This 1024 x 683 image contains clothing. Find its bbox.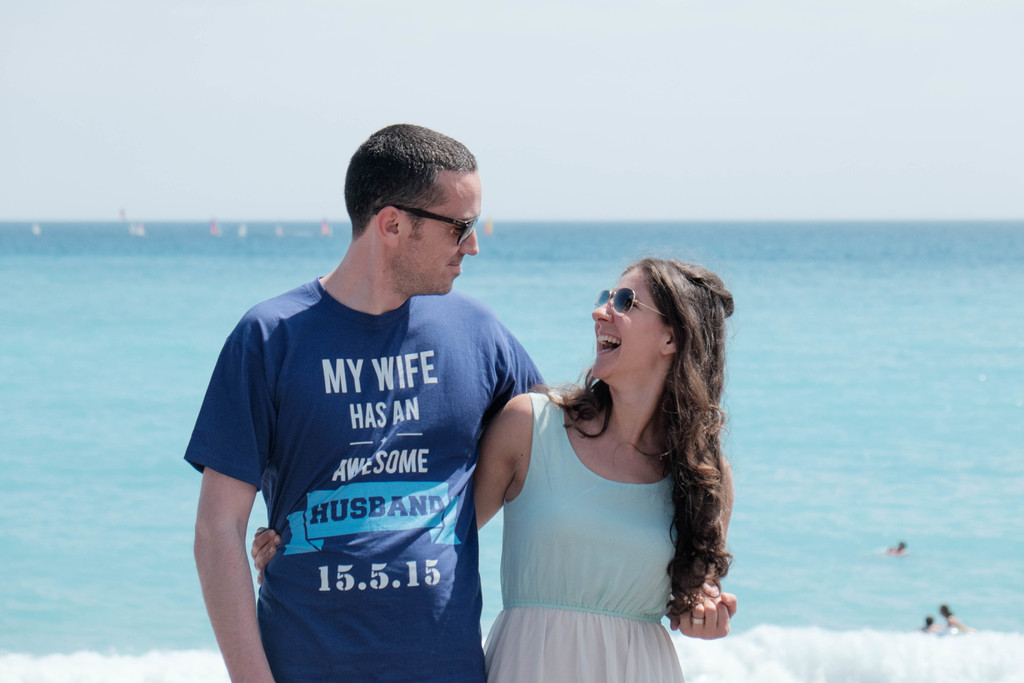
(485, 389, 694, 680).
